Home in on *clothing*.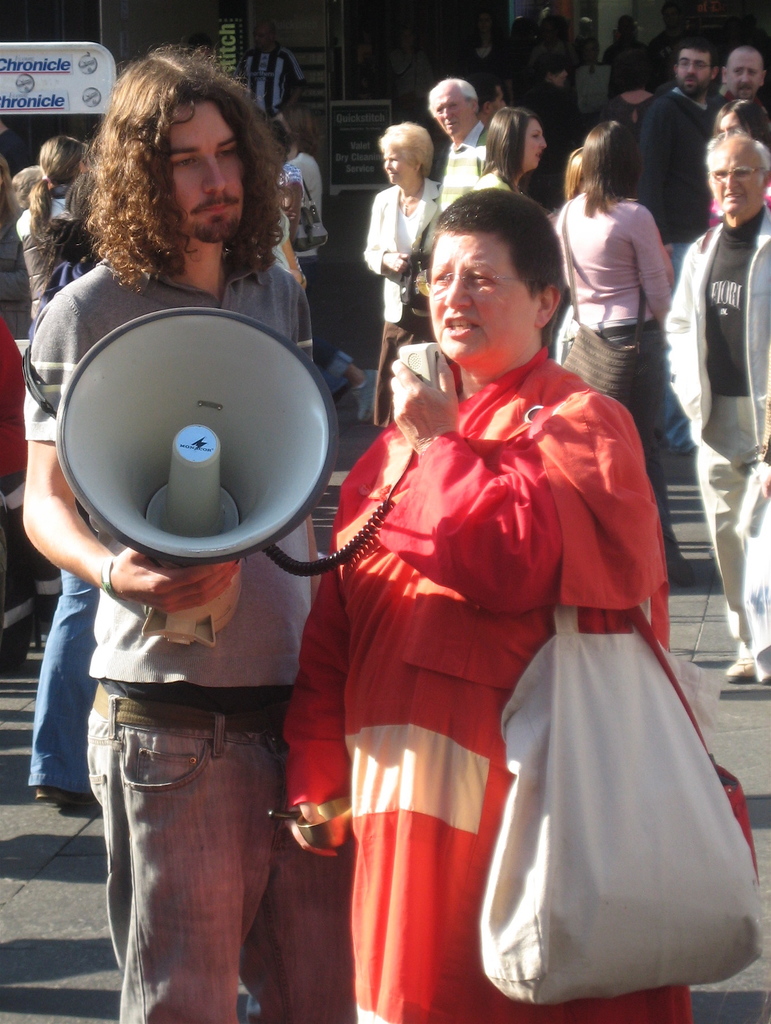
Homed in at 351:196:451:392.
